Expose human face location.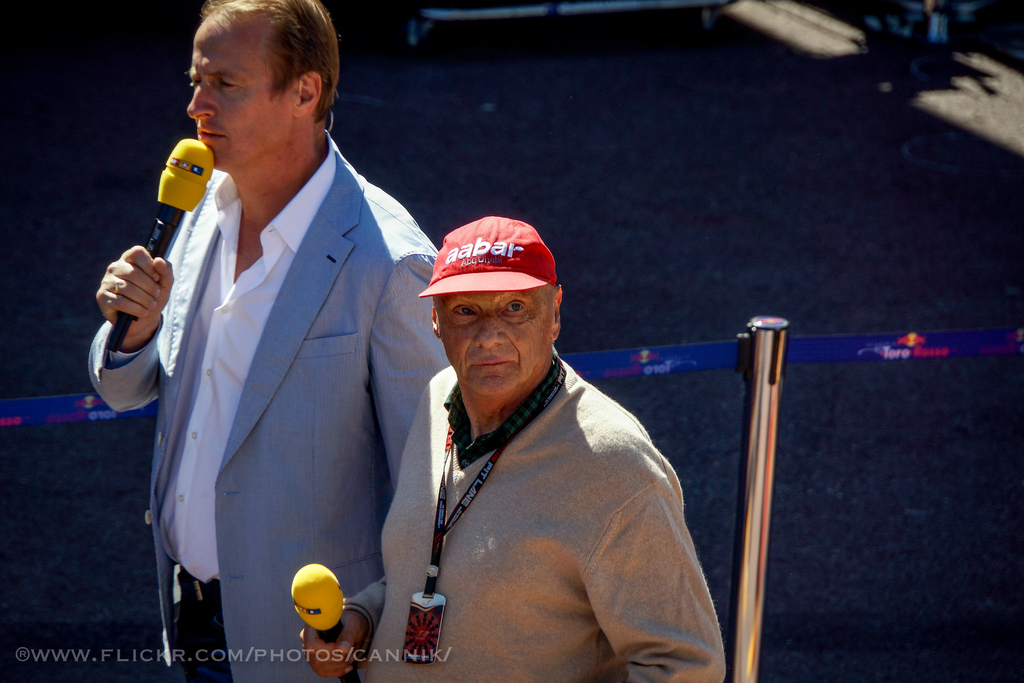
Exposed at x1=186 y1=18 x2=283 y2=172.
